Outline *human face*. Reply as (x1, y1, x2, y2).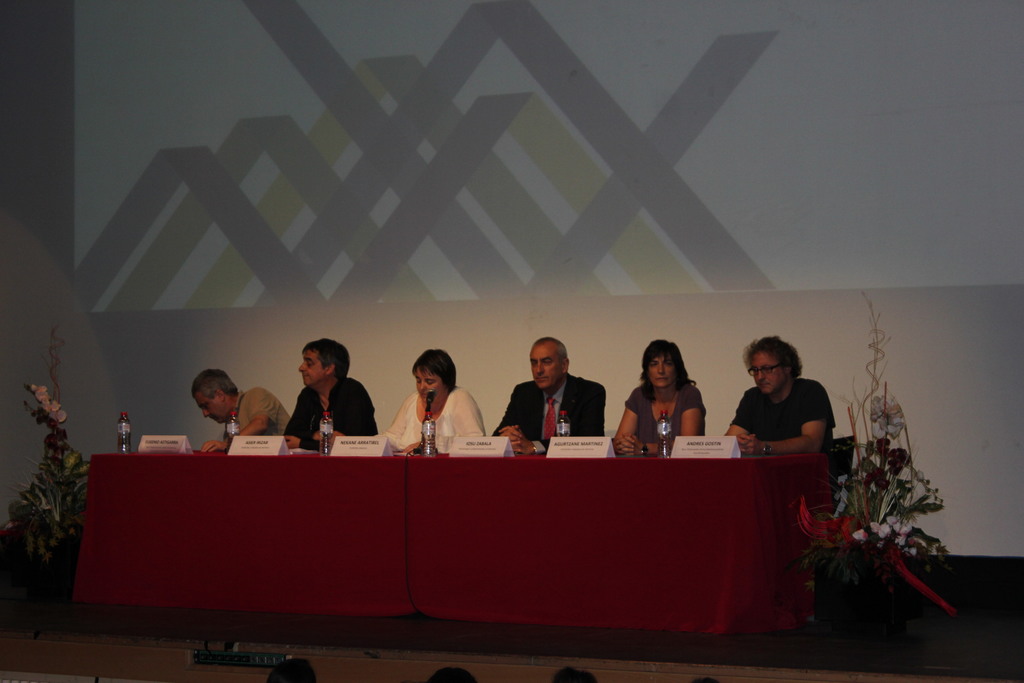
(532, 344, 559, 383).
